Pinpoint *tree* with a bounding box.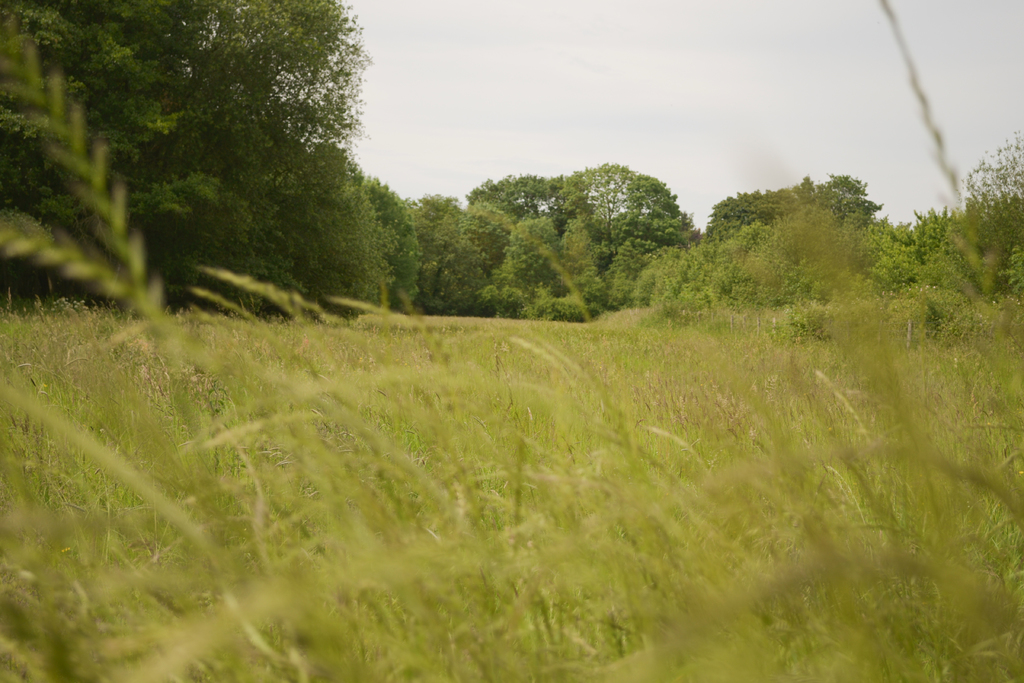
Rect(0, 0, 394, 314).
